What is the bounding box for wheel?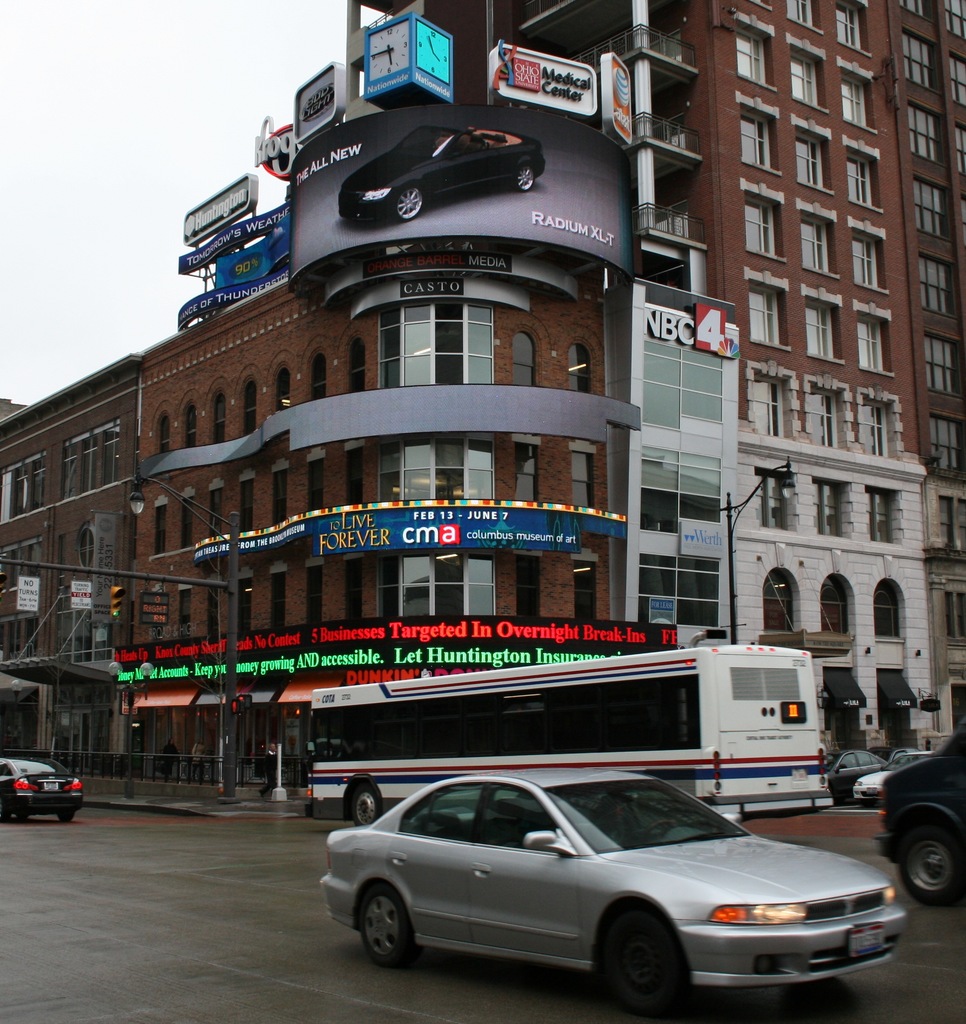
l=642, t=820, r=679, b=841.
